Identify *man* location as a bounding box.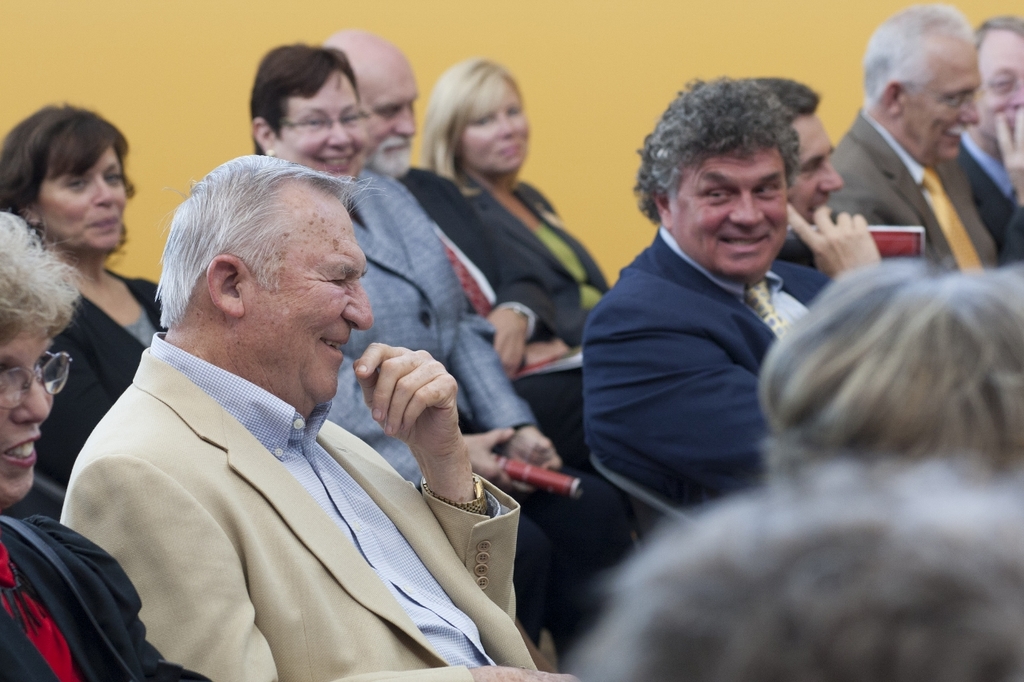
box=[960, 16, 1023, 261].
